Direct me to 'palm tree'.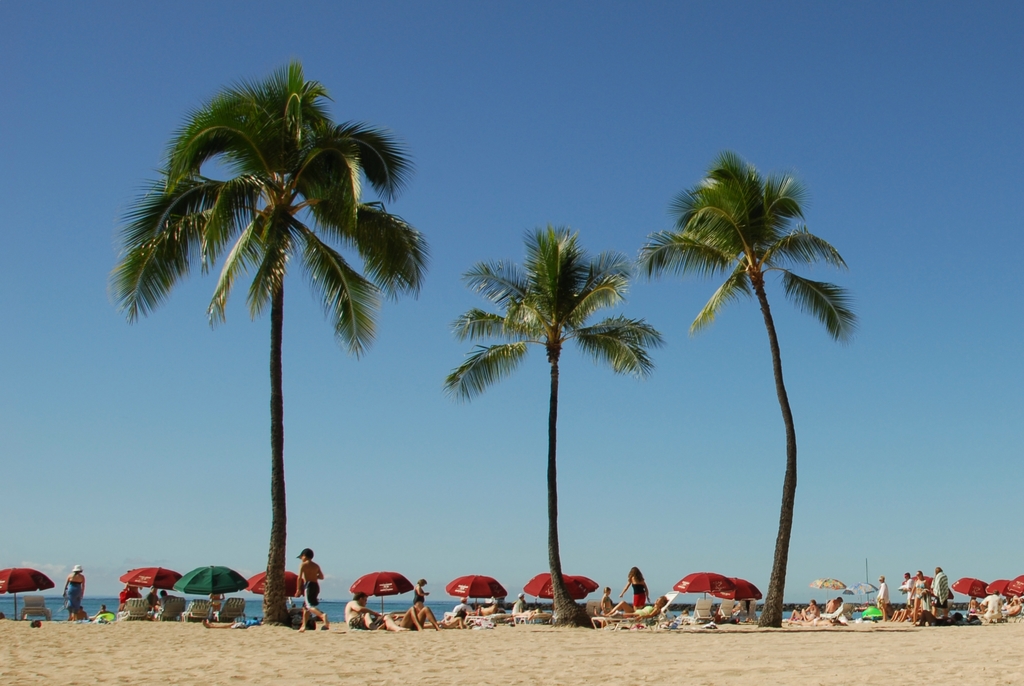
Direction: 657,143,850,640.
